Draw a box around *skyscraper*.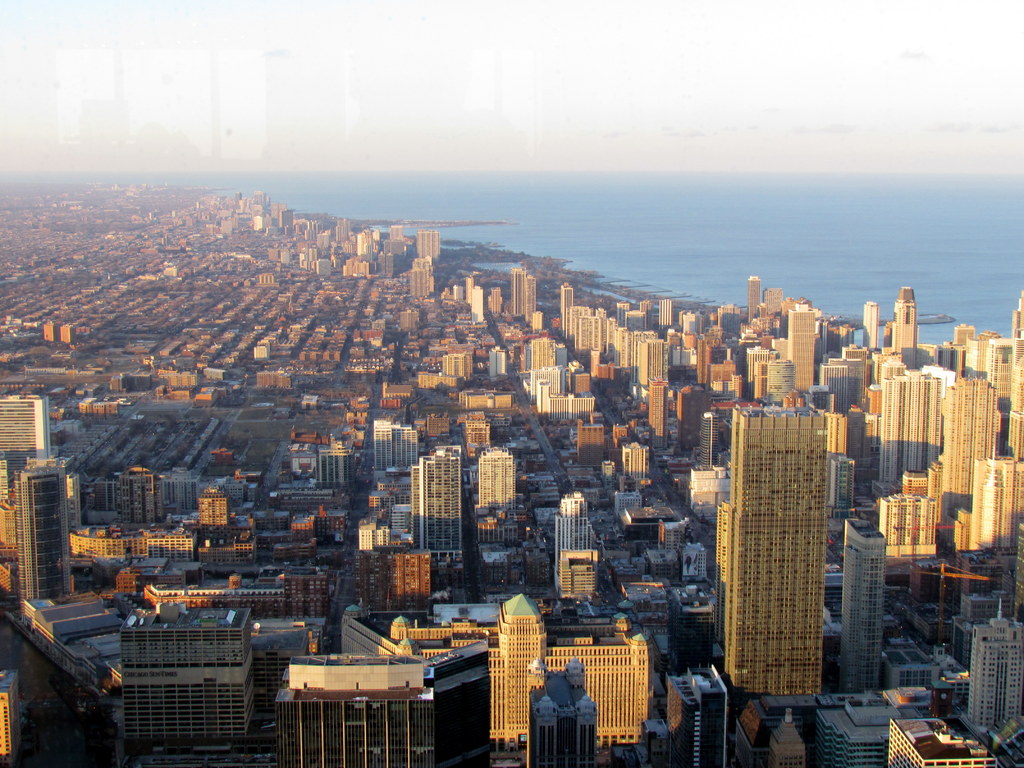
l=8, t=457, r=82, b=610.
